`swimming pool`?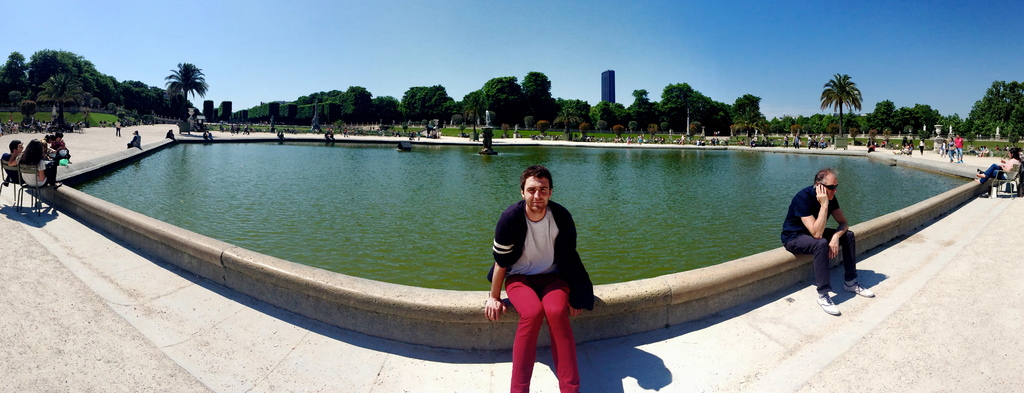
crop(27, 128, 1007, 349)
